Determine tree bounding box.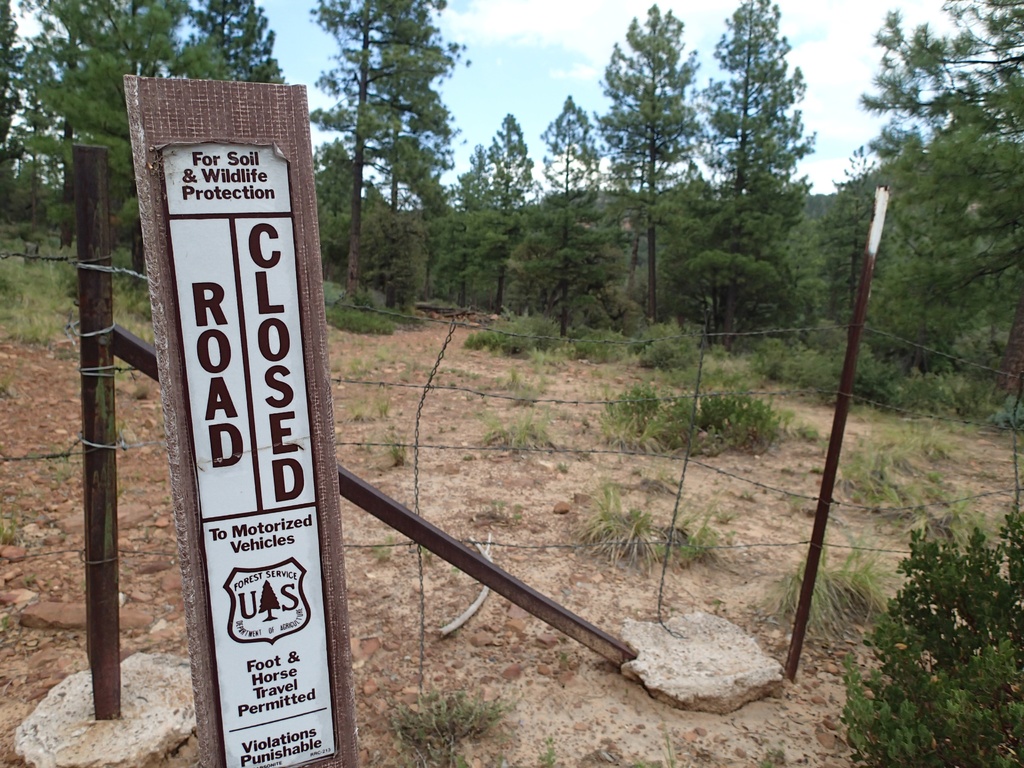
Determined: select_region(858, 0, 1023, 394).
